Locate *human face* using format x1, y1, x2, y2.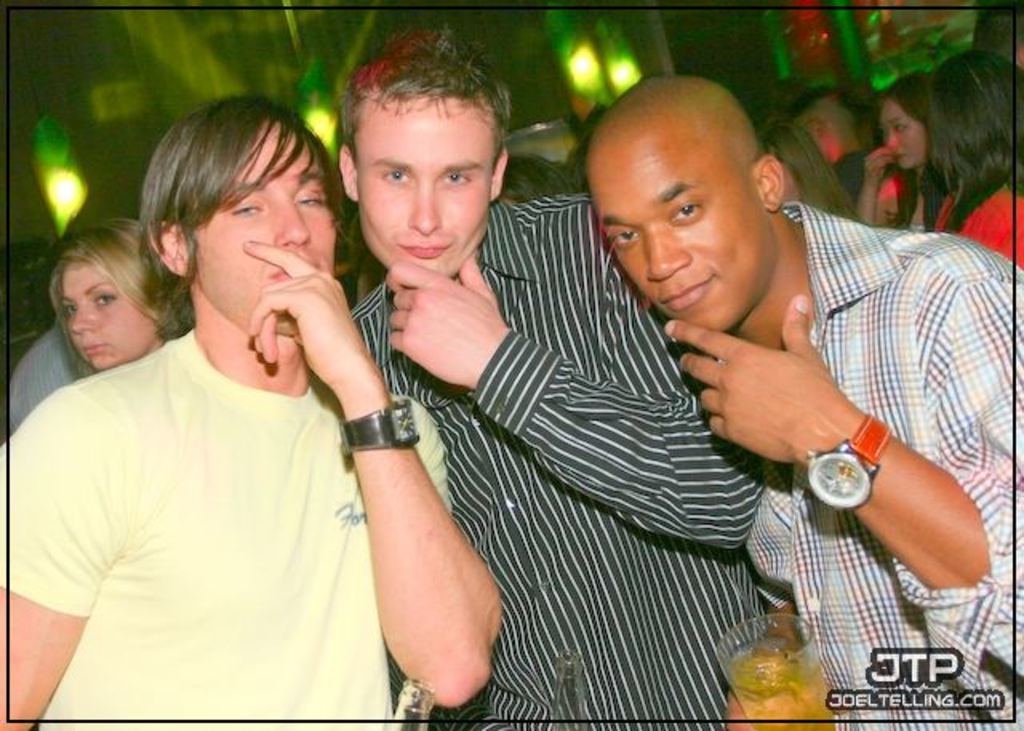
362, 93, 491, 277.
